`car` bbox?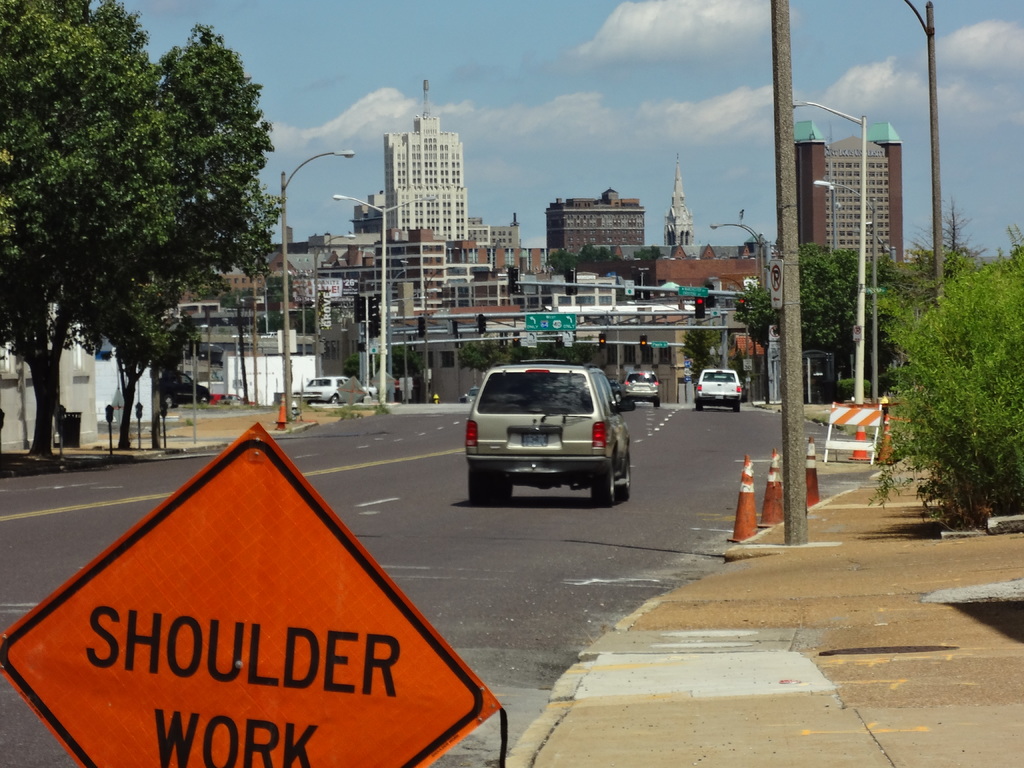
bbox(626, 368, 663, 406)
